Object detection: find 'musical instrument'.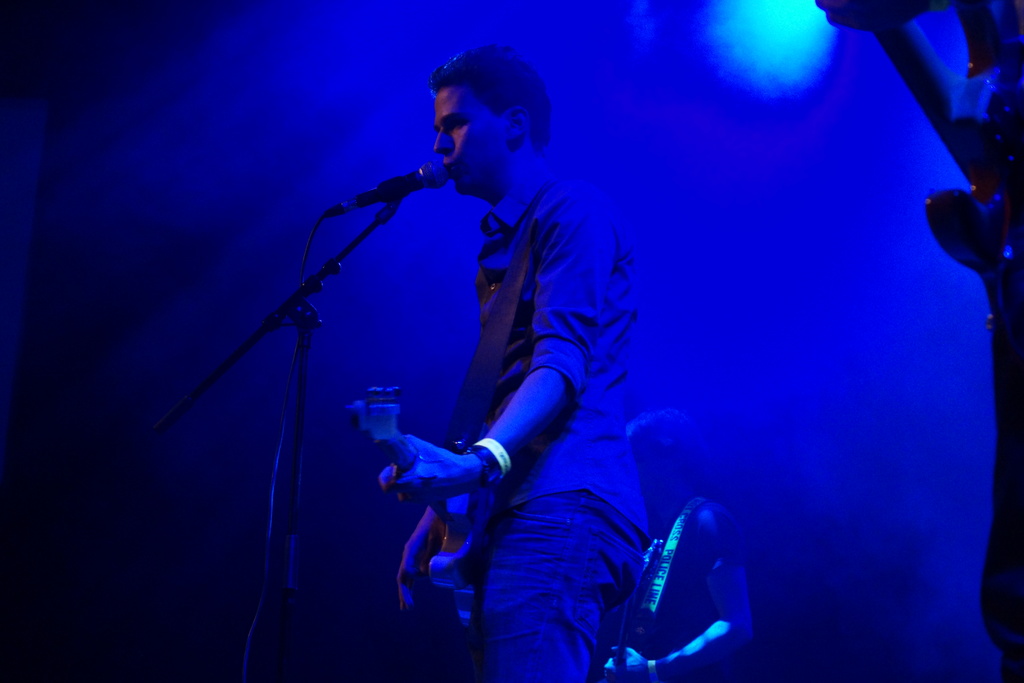
bbox=[598, 641, 646, 682].
